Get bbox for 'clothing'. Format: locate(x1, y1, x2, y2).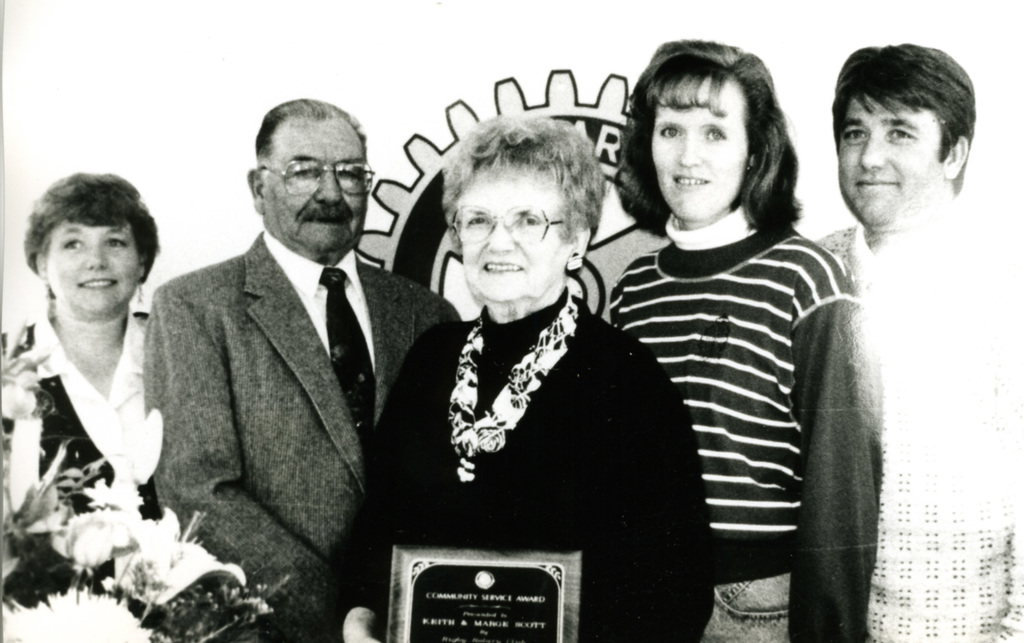
locate(308, 290, 733, 642).
